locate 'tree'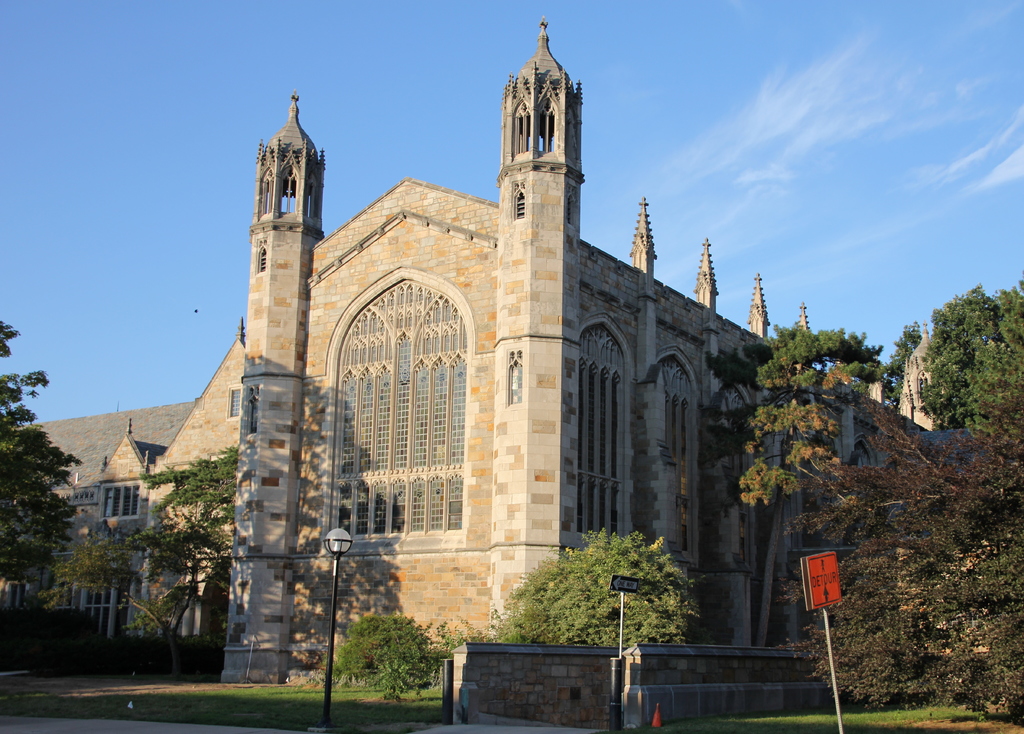
{"x1": 330, "y1": 615, "x2": 434, "y2": 694}
